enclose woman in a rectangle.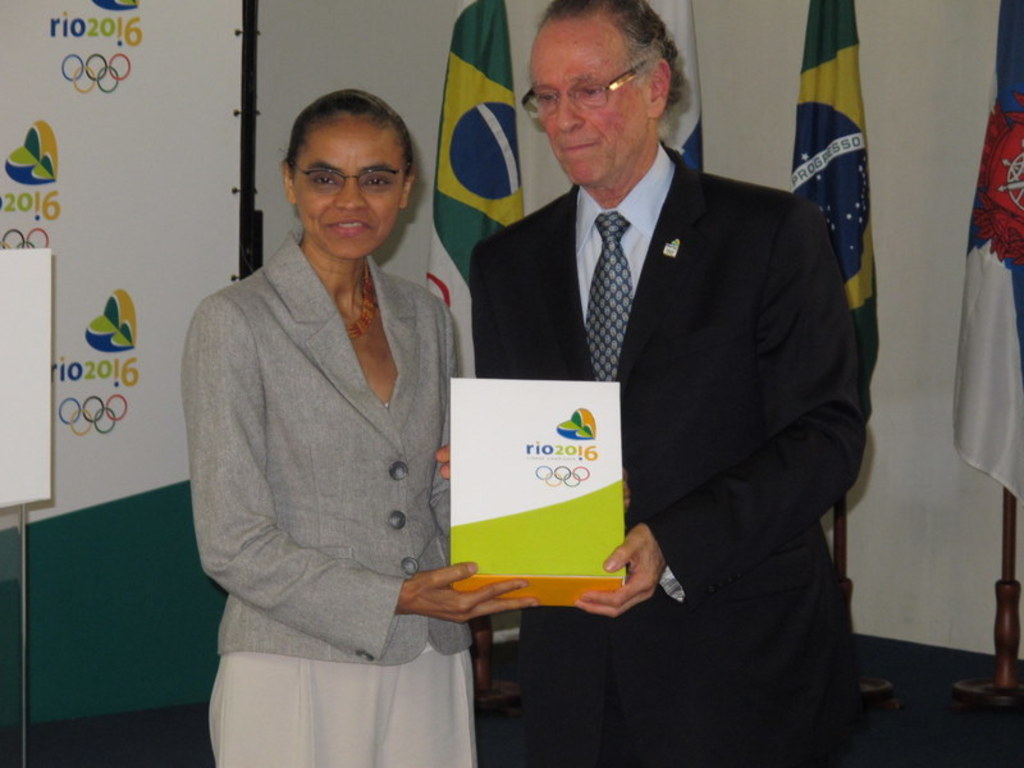
left=187, top=86, right=488, bottom=755.
